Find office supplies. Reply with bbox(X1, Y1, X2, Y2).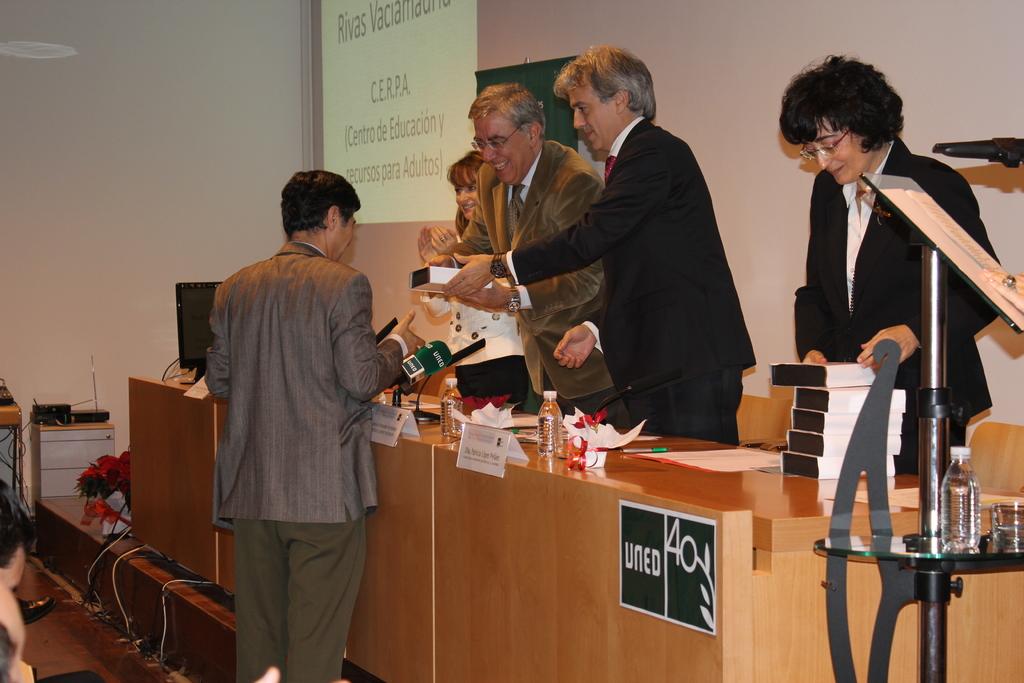
bbox(0, 386, 22, 513).
